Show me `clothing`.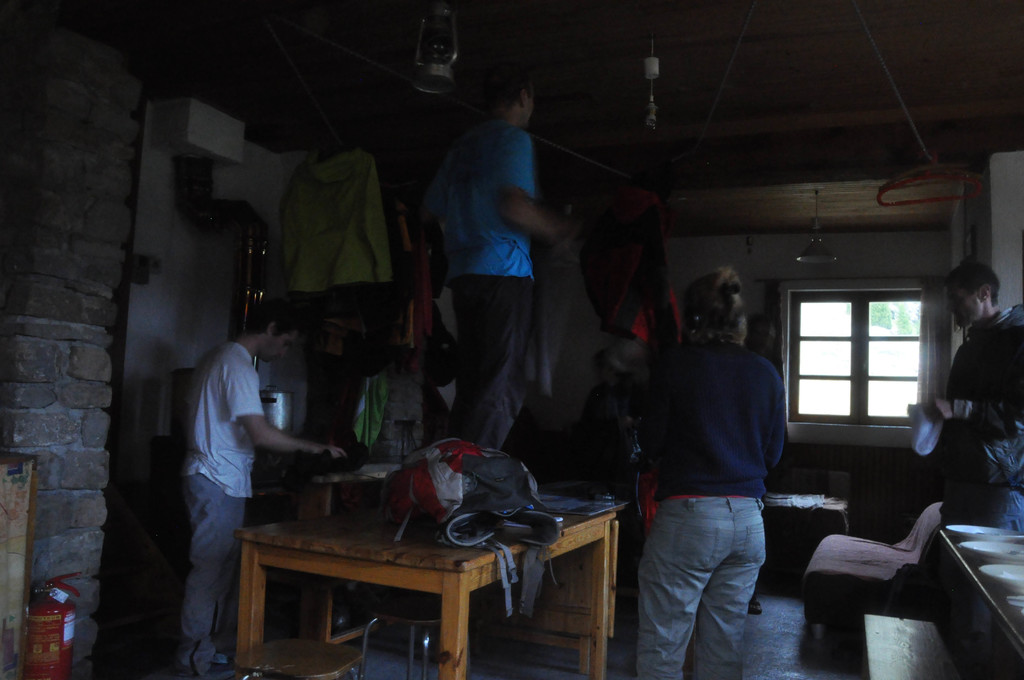
`clothing` is here: x1=174 y1=339 x2=268 y2=679.
